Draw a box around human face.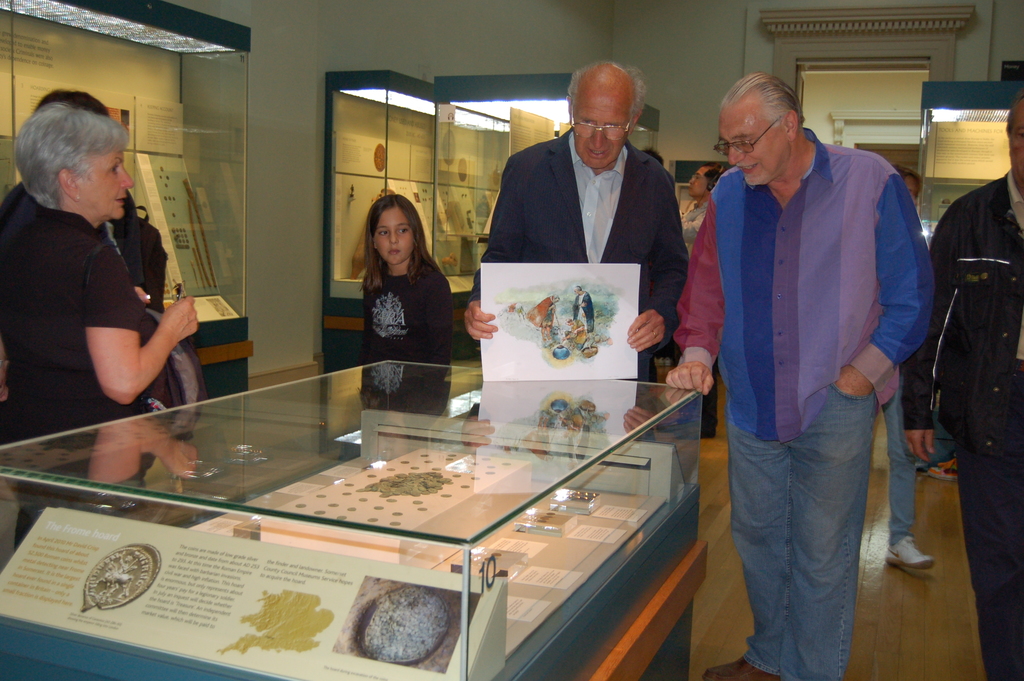
left=722, top=110, right=782, bottom=185.
